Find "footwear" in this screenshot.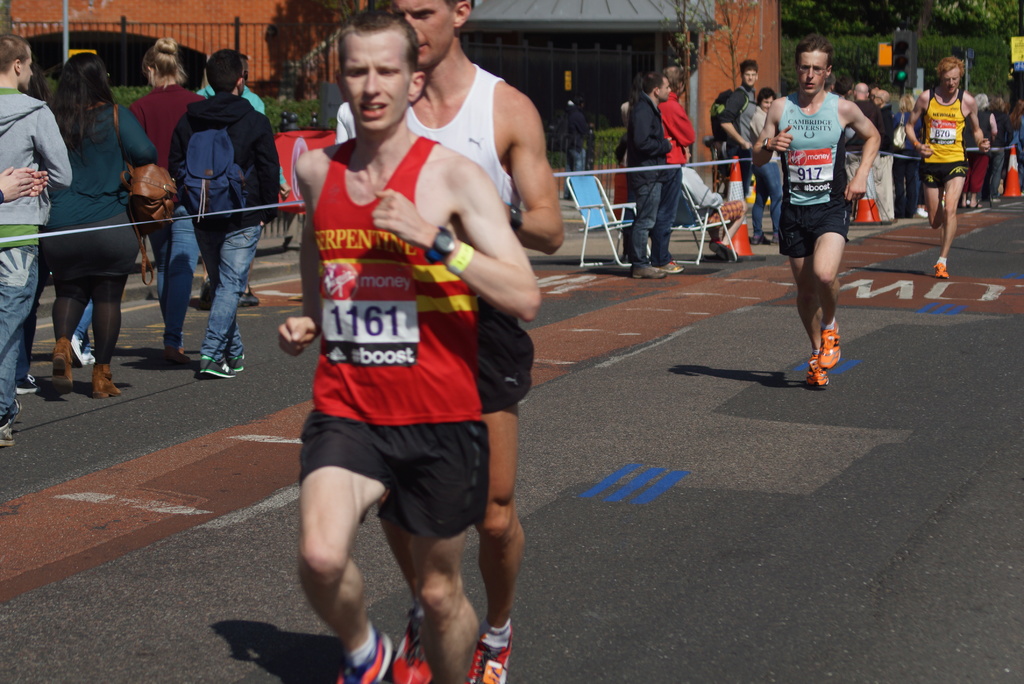
The bounding box for "footwear" is (x1=803, y1=356, x2=829, y2=390).
